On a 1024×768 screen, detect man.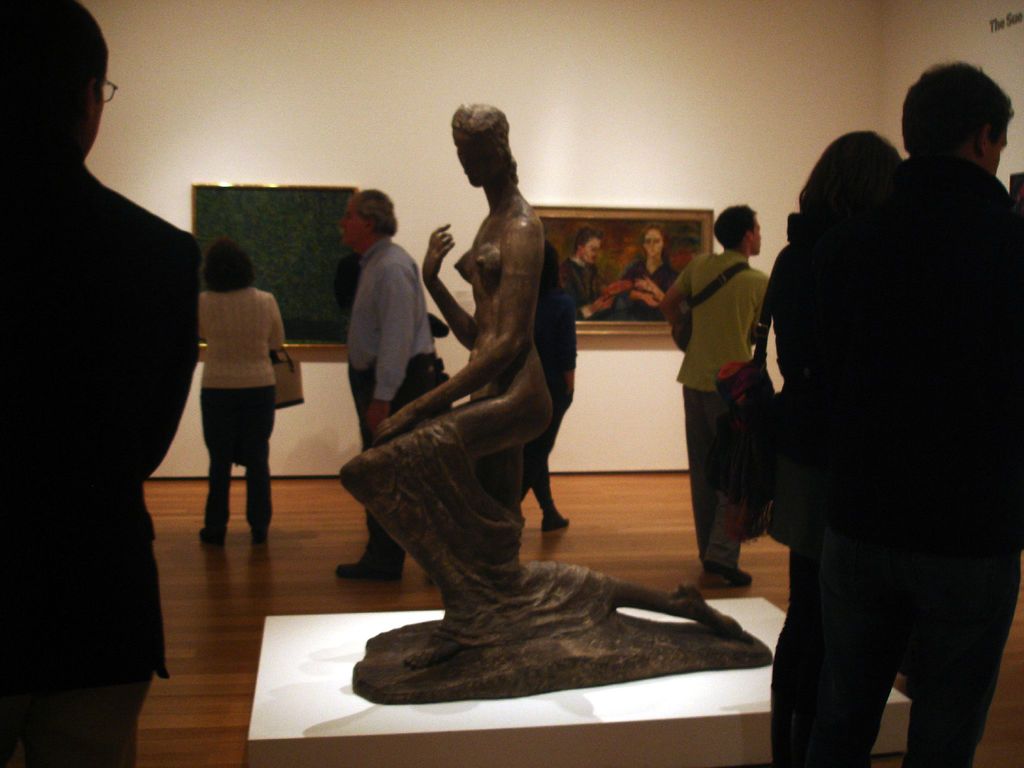
(left=565, top=228, right=620, bottom=318).
